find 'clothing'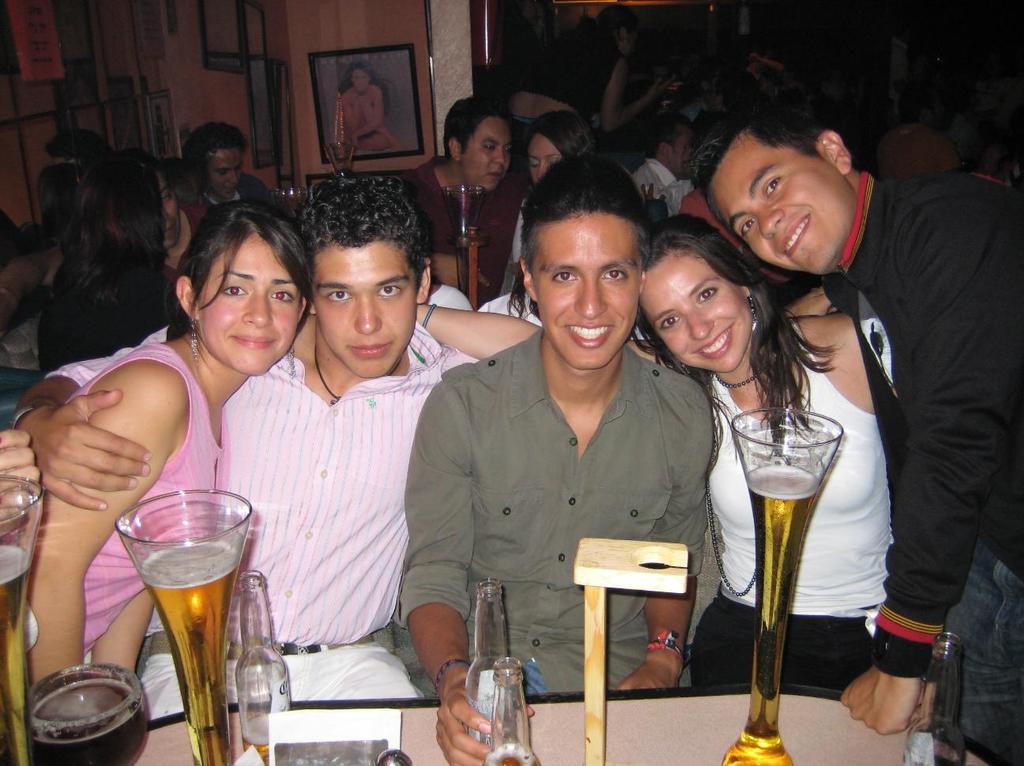
{"x1": 698, "y1": 323, "x2": 913, "y2": 684}
